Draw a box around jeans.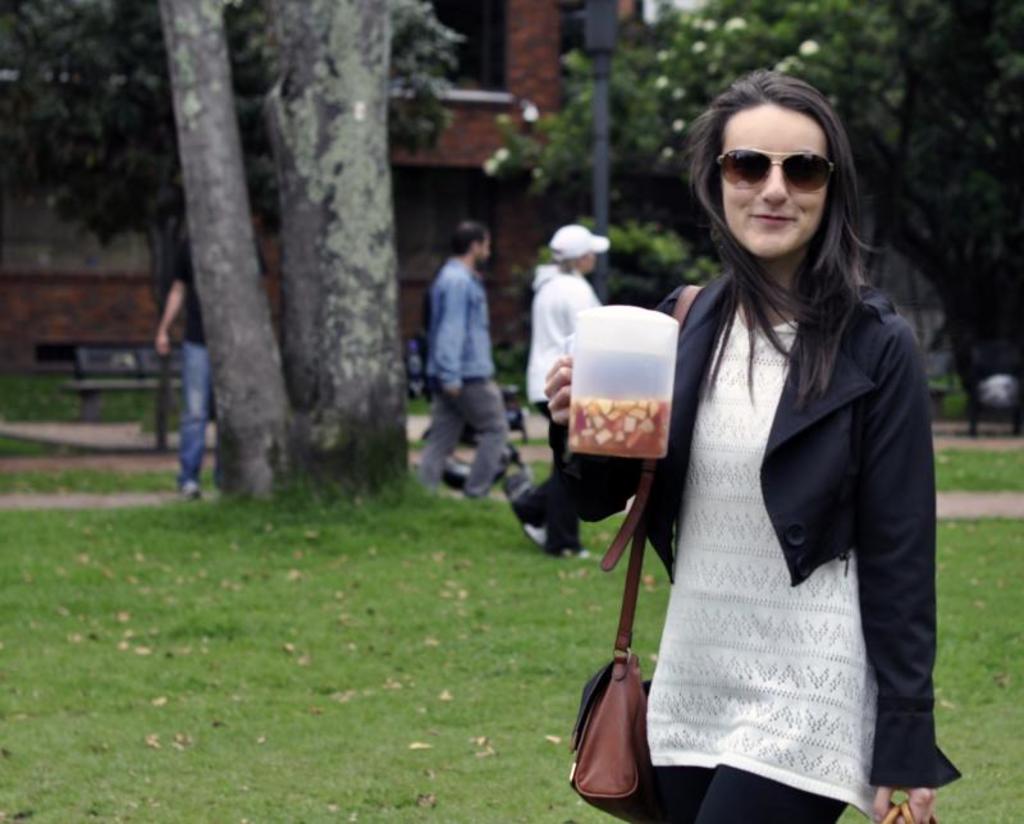
179:334:214:489.
